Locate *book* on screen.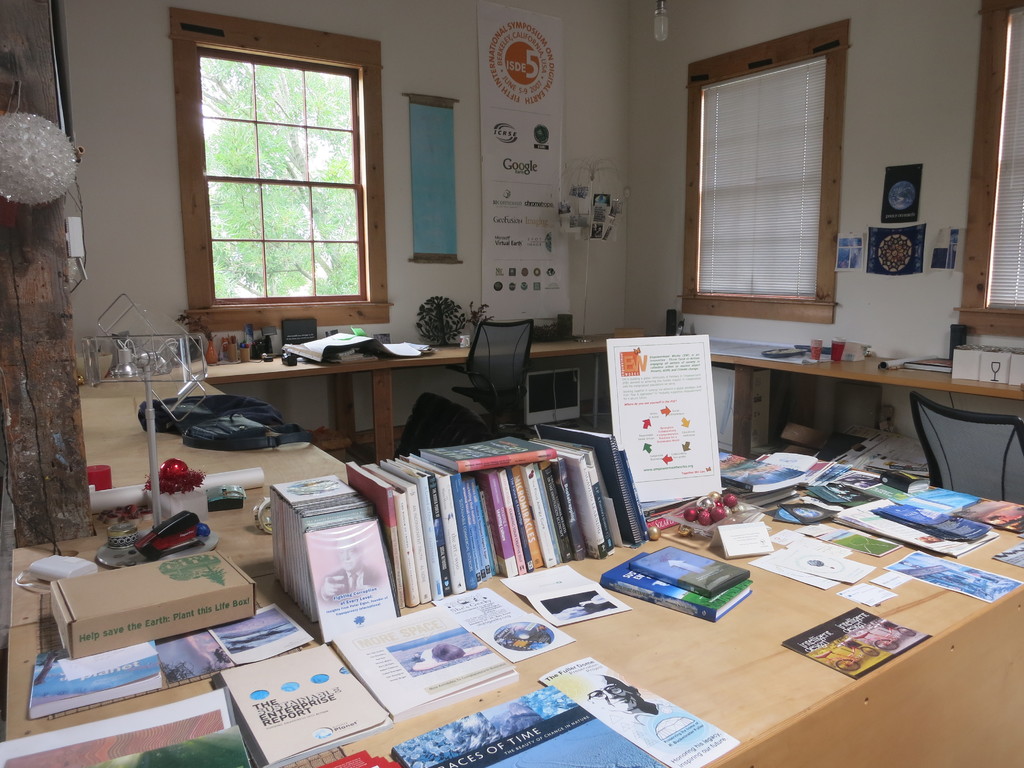
On screen at box=[154, 624, 225, 691].
